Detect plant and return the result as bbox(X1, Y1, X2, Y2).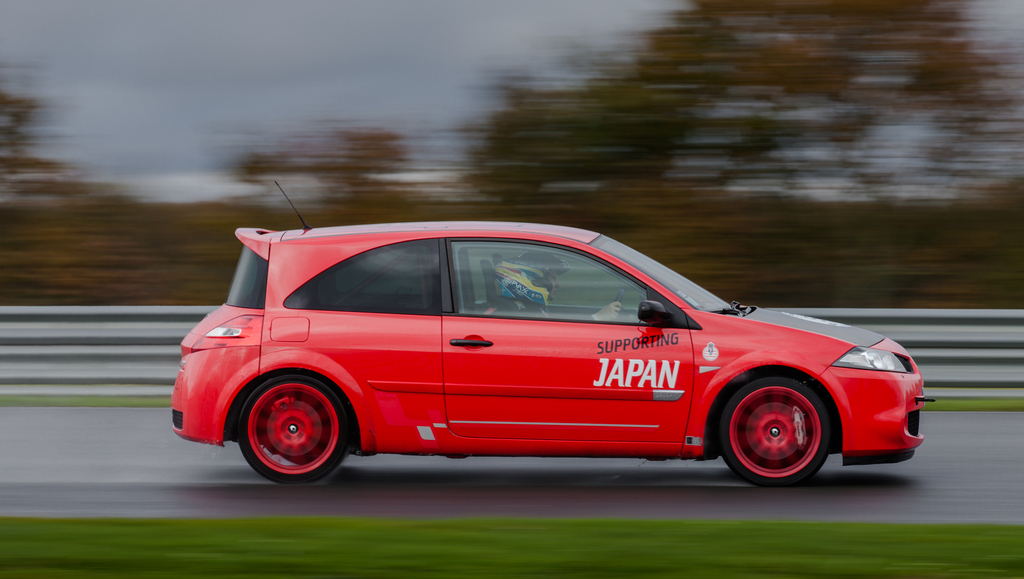
bbox(913, 387, 1023, 414).
